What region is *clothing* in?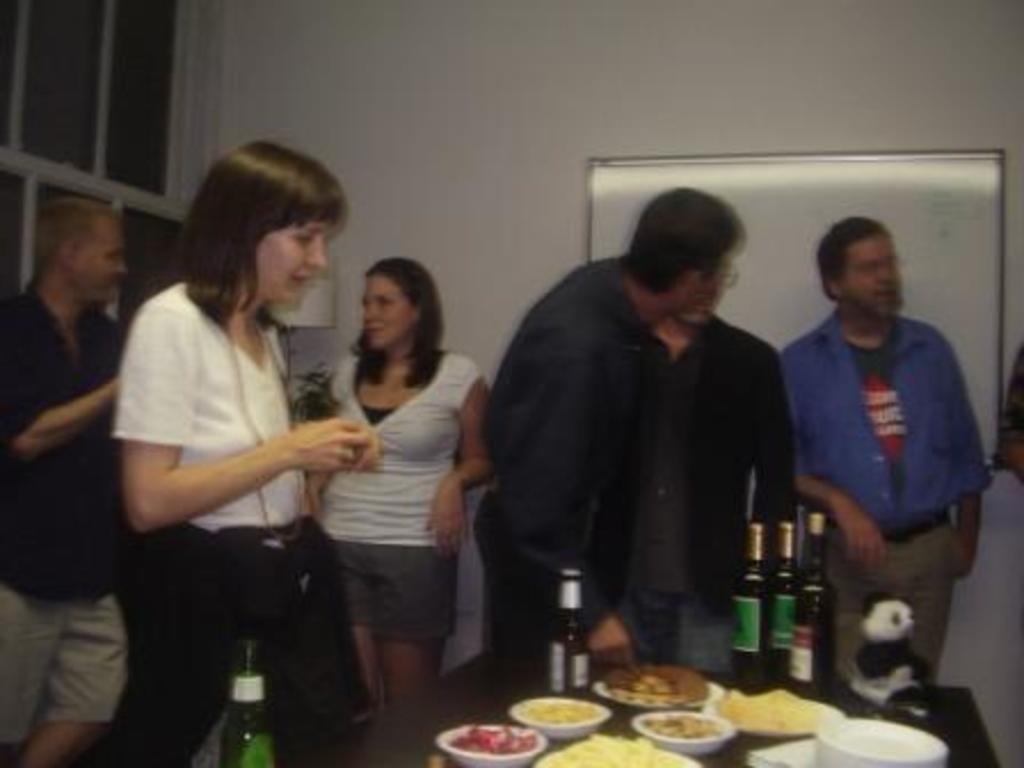
crop(777, 309, 992, 677).
